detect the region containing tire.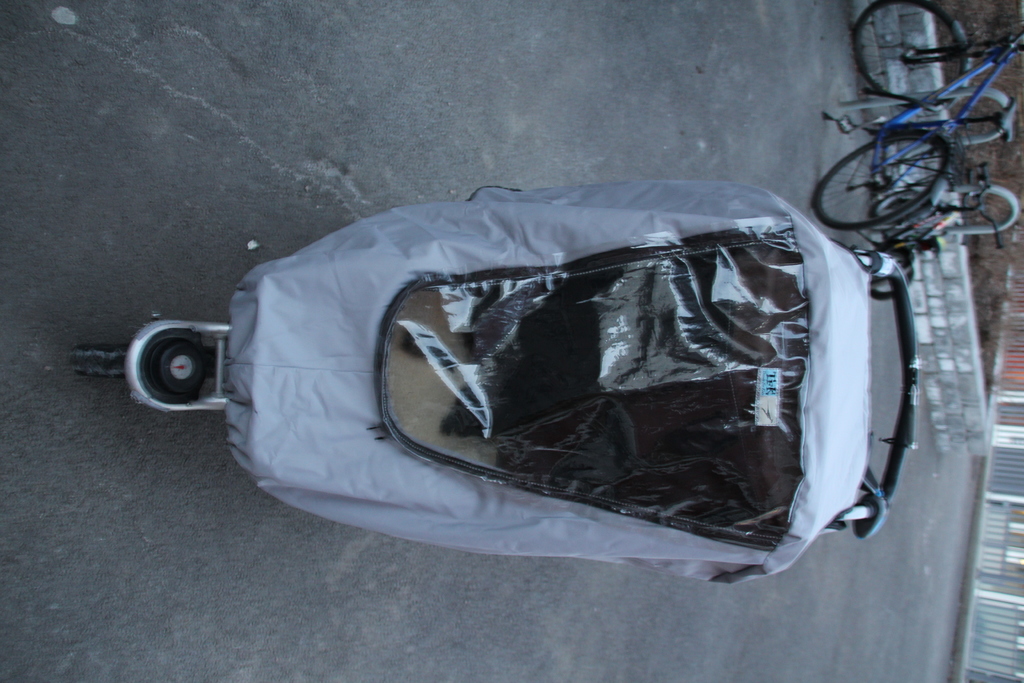
pyautogui.locateOnScreen(868, 188, 921, 217).
